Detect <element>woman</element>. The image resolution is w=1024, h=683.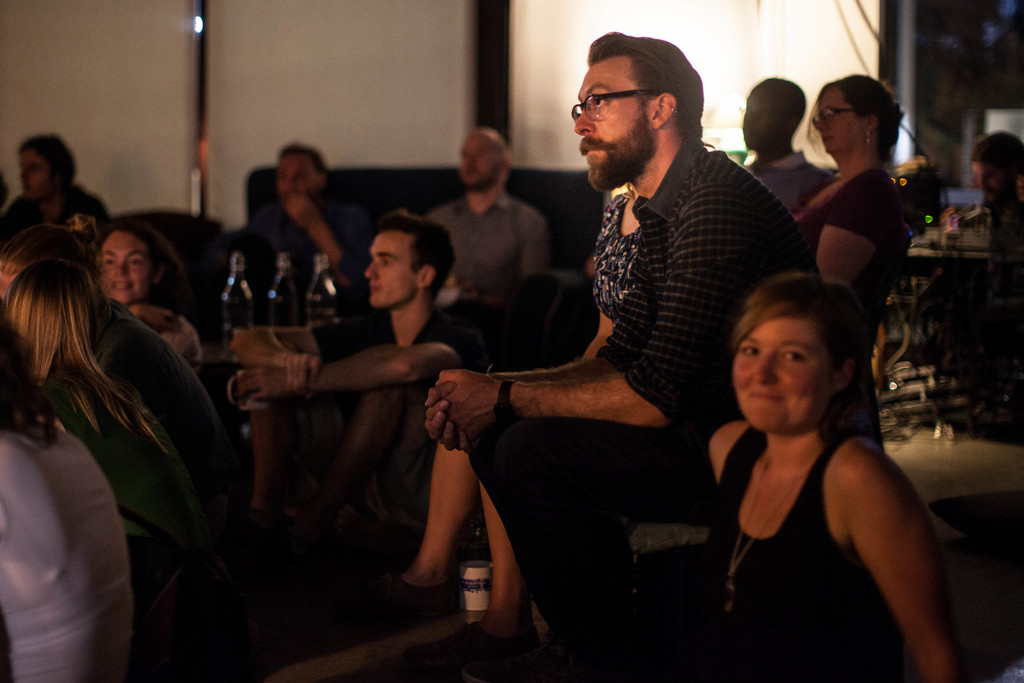
{"left": 0, "top": 212, "right": 230, "bottom": 495}.
